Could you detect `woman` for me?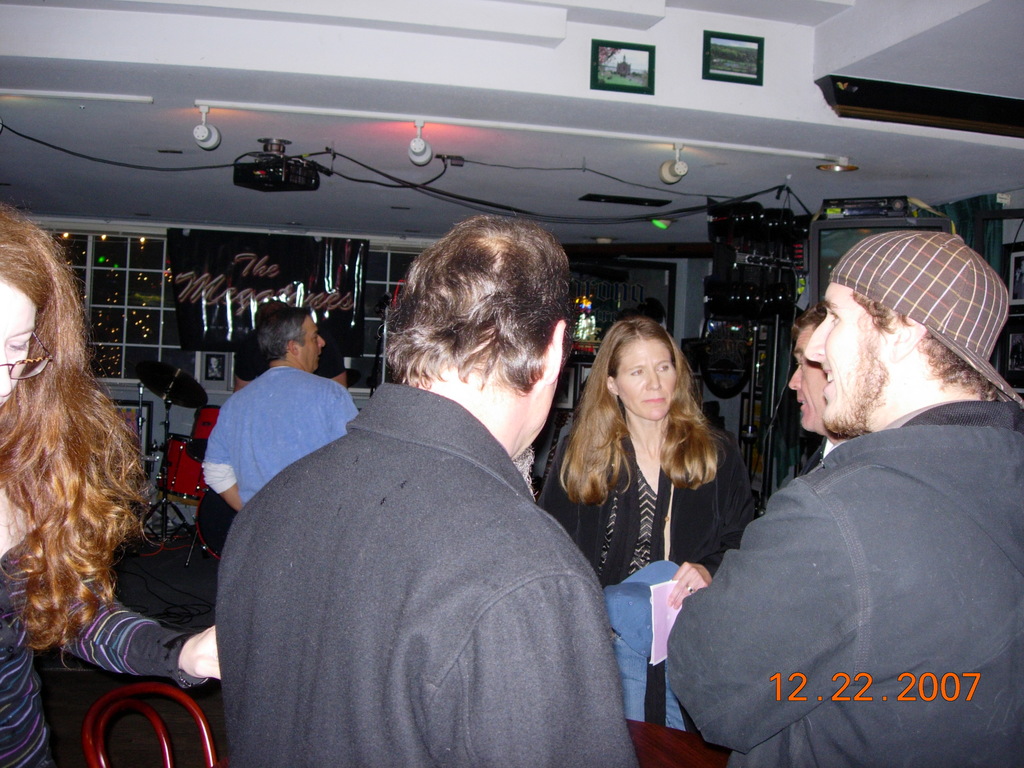
Detection result: {"left": 0, "top": 202, "right": 225, "bottom": 767}.
